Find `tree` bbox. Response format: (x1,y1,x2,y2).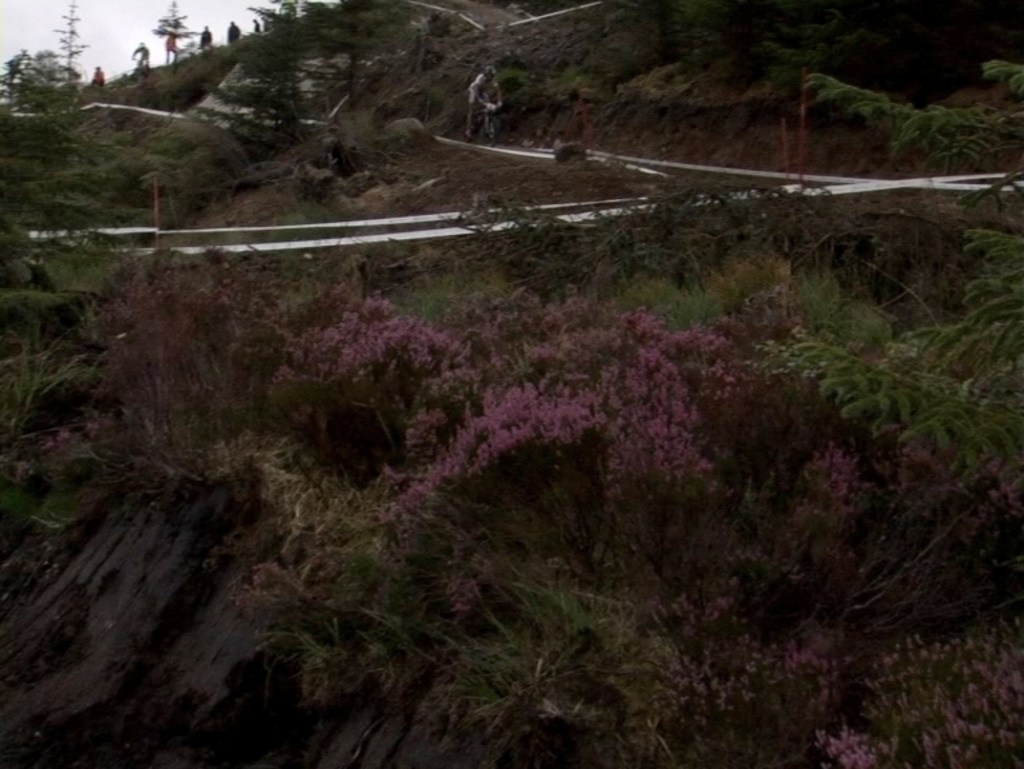
(57,5,84,68).
